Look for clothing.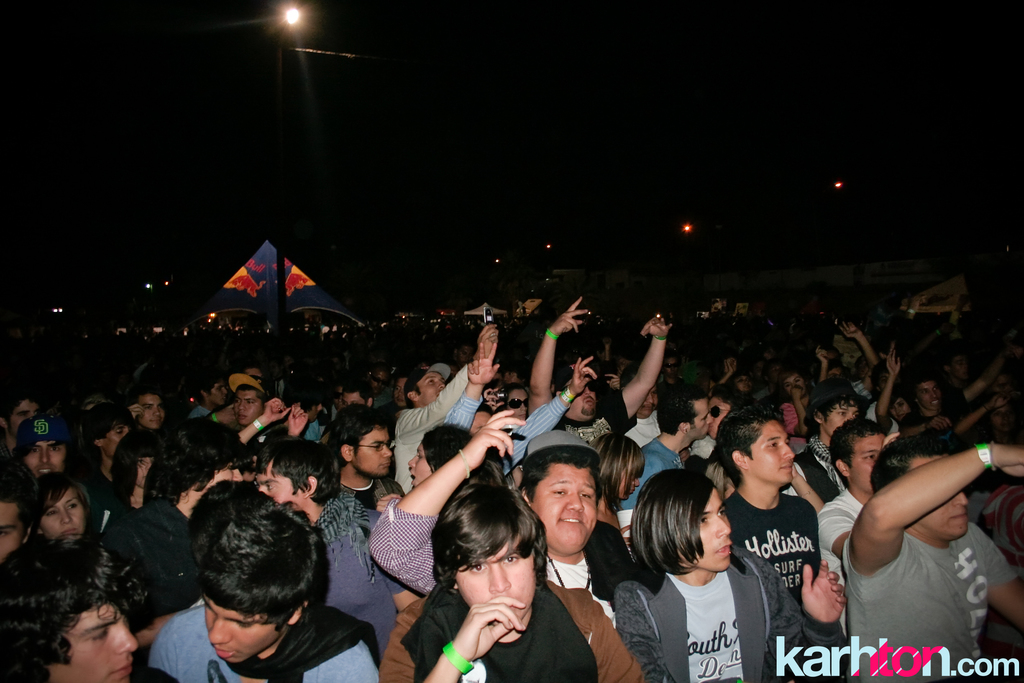
Found: left=708, top=502, right=819, bottom=655.
